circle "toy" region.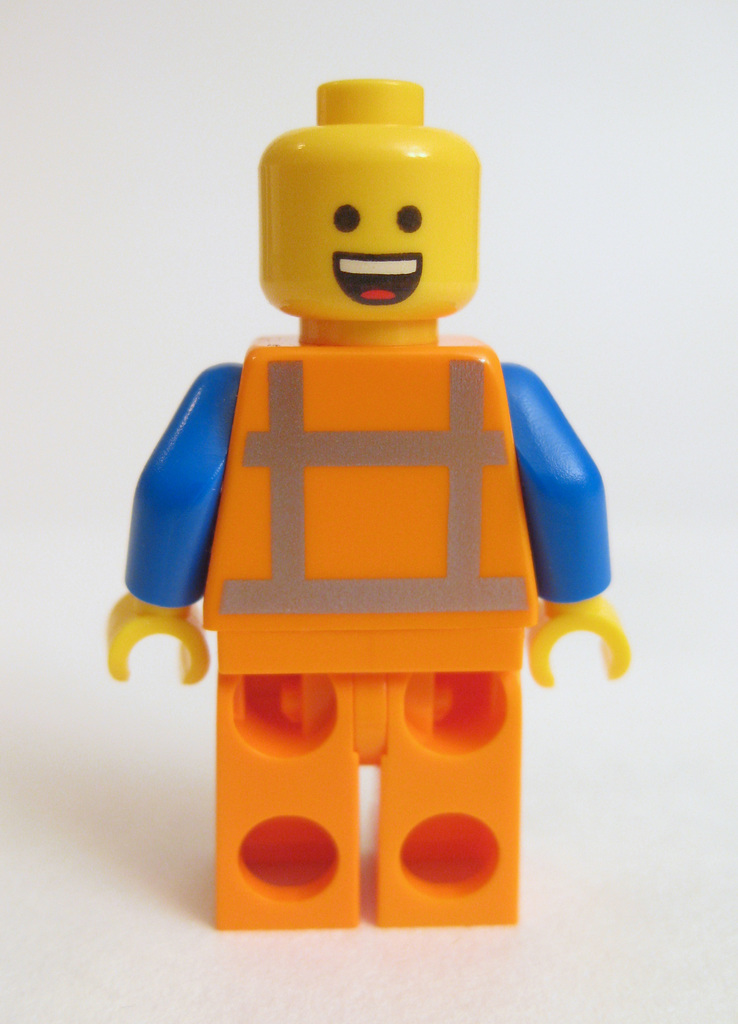
Region: (105,108,639,920).
